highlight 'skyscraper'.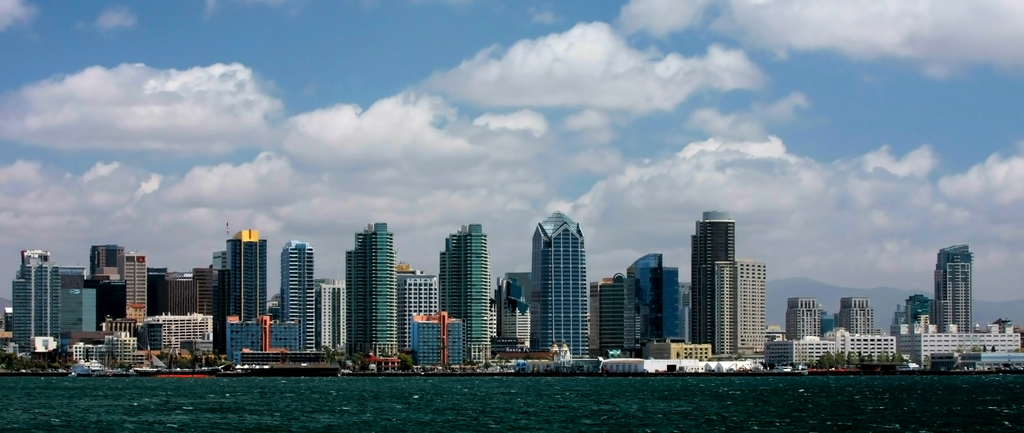
Highlighted region: (681,190,778,361).
